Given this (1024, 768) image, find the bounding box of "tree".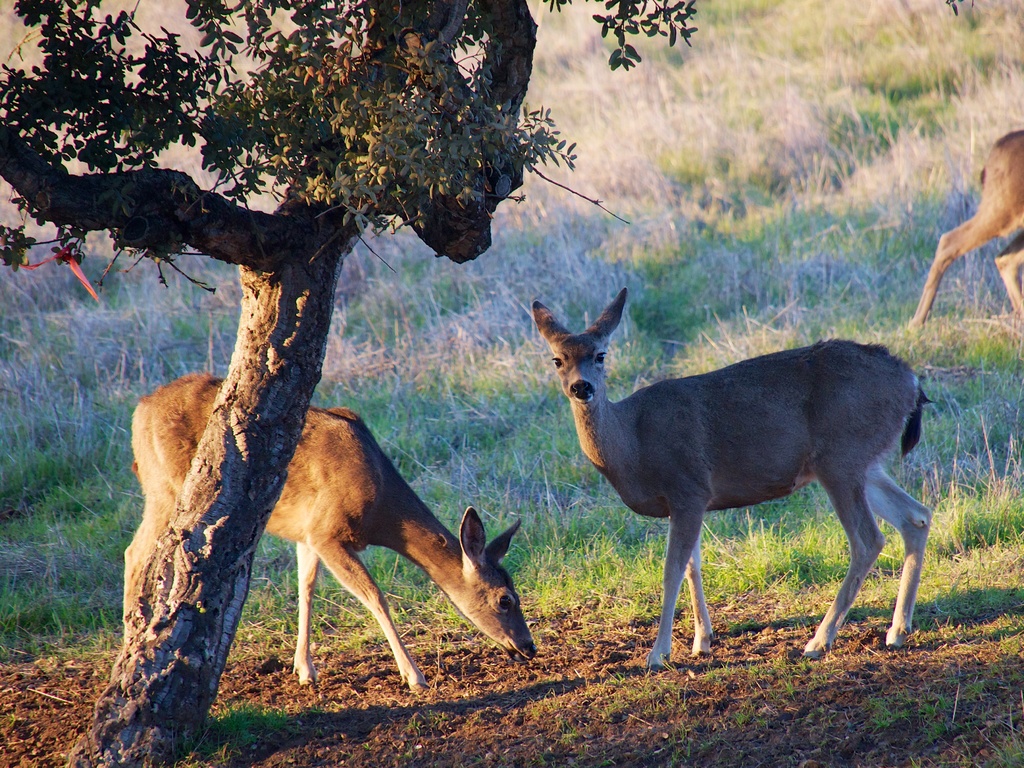
select_region(95, 211, 369, 670).
